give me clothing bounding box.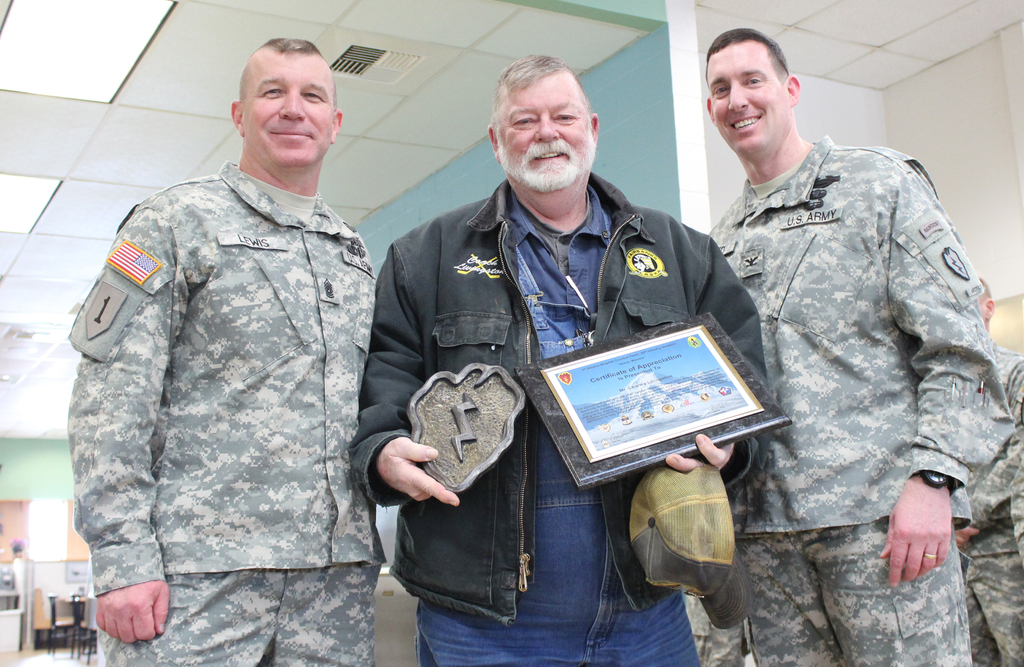
BBox(78, 66, 396, 652).
